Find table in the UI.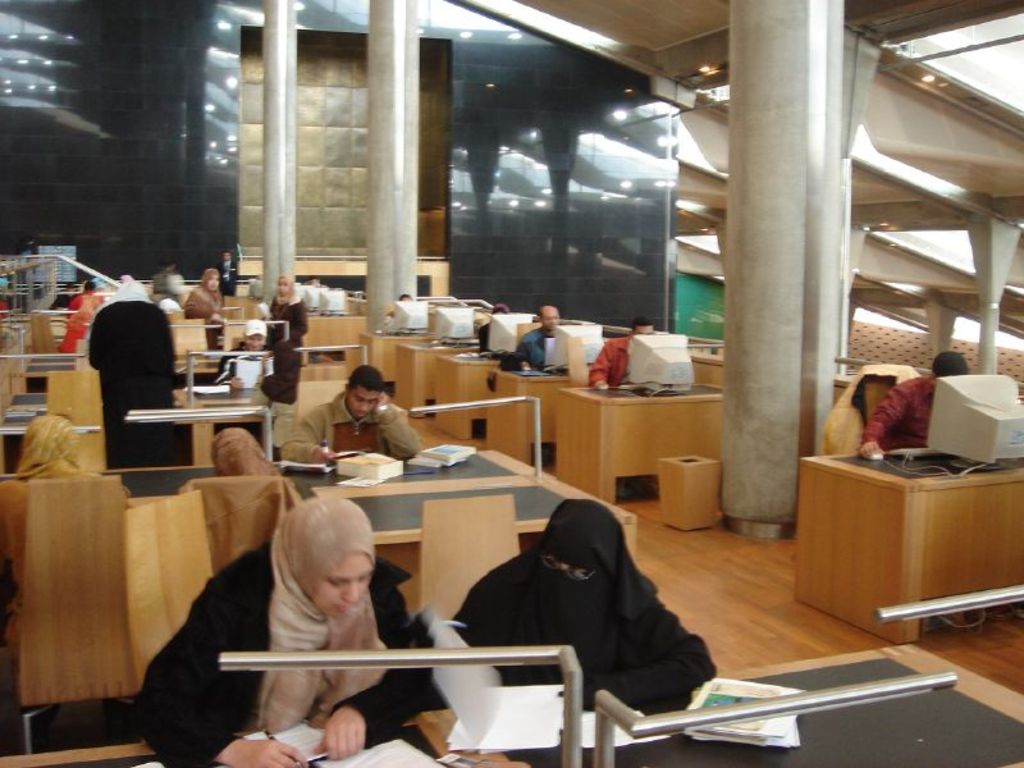
UI element at bbox(358, 325, 399, 385).
